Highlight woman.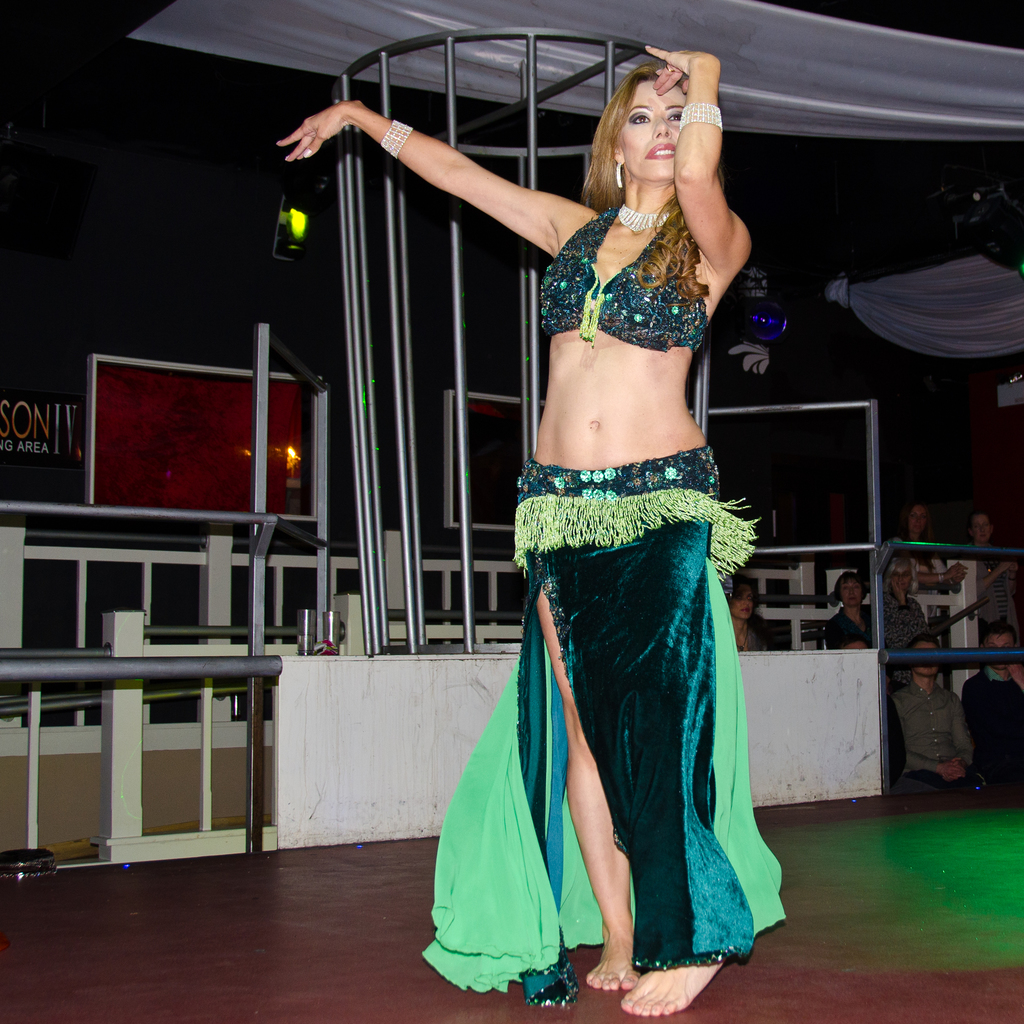
Highlighted region: locate(727, 582, 781, 666).
